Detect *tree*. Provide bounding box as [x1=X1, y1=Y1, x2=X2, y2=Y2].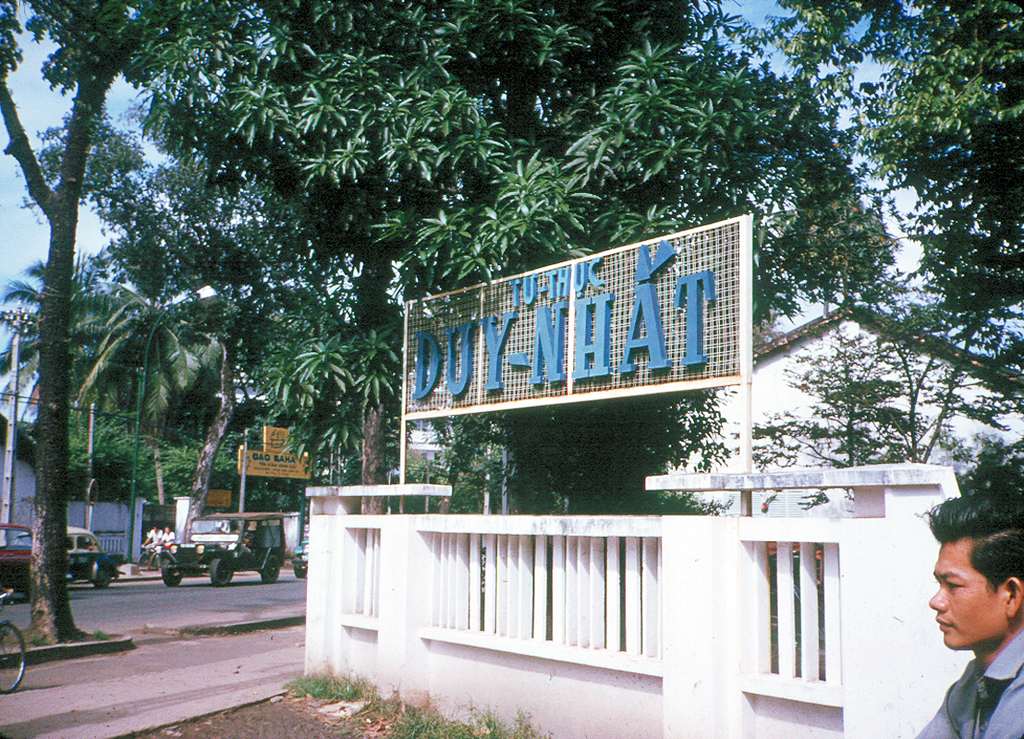
[x1=38, y1=254, x2=397, y2=547].
